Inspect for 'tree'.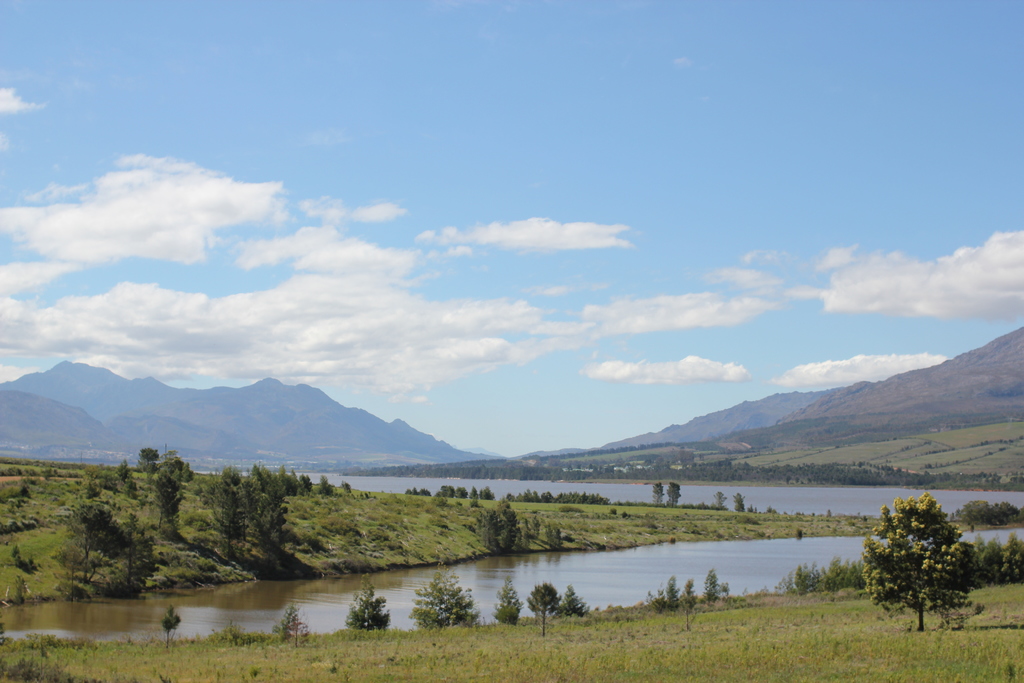
Inspection: bbox(653, 575, 681, 611).
